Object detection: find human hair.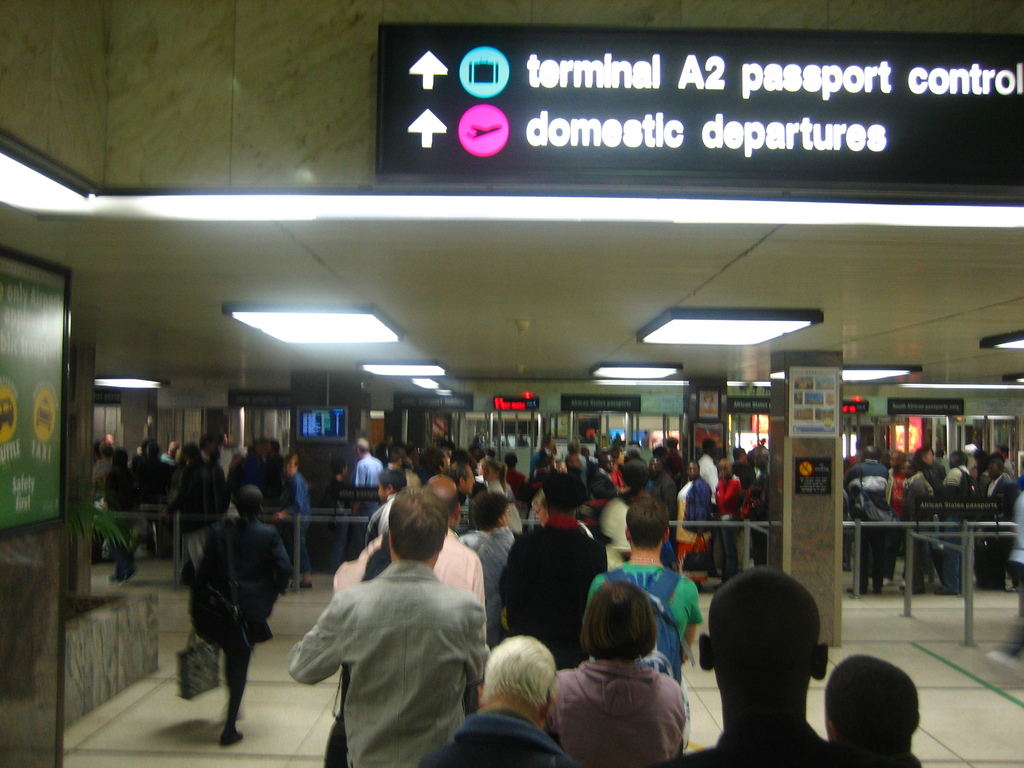
detection(626, 495, 669, 548).
